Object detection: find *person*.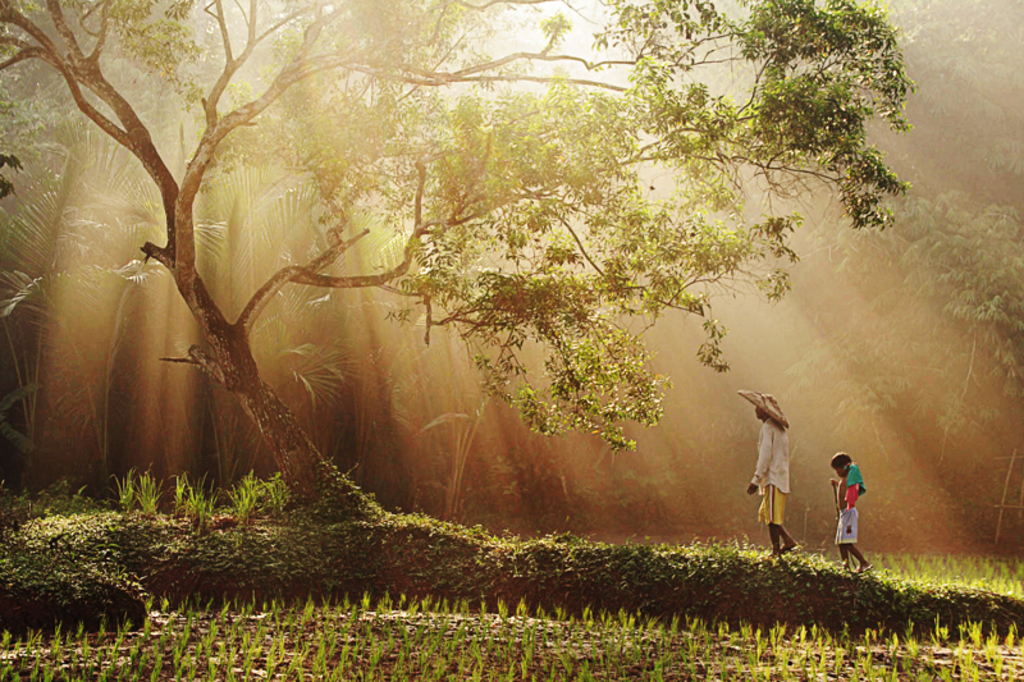
bbox=[814, 453, 877, 582].
